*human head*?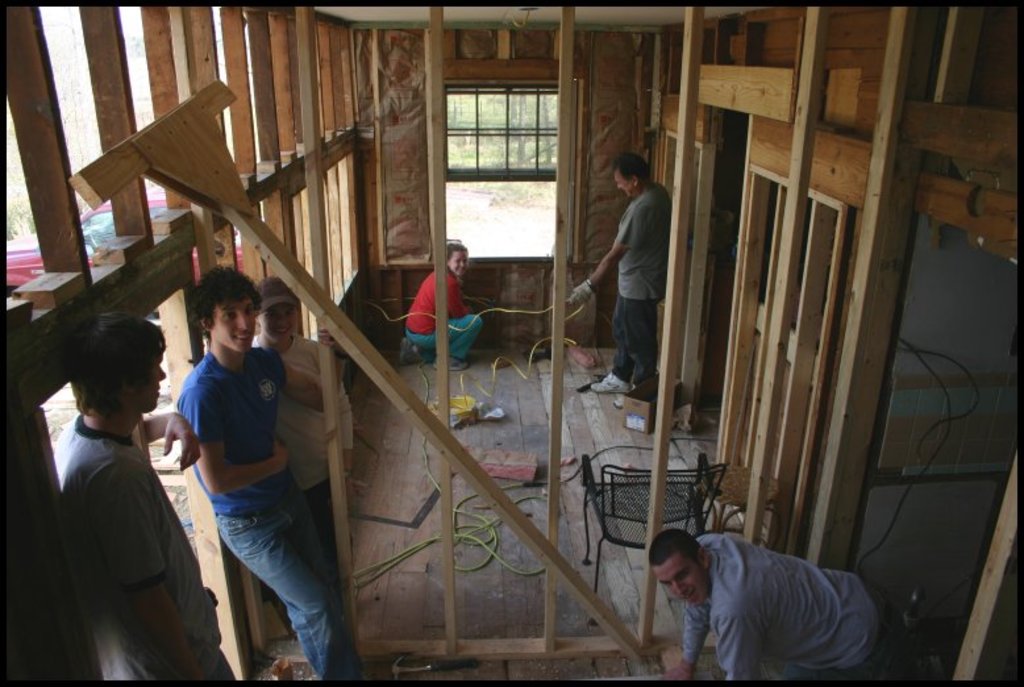
crop(649, 528, 727, 603)
